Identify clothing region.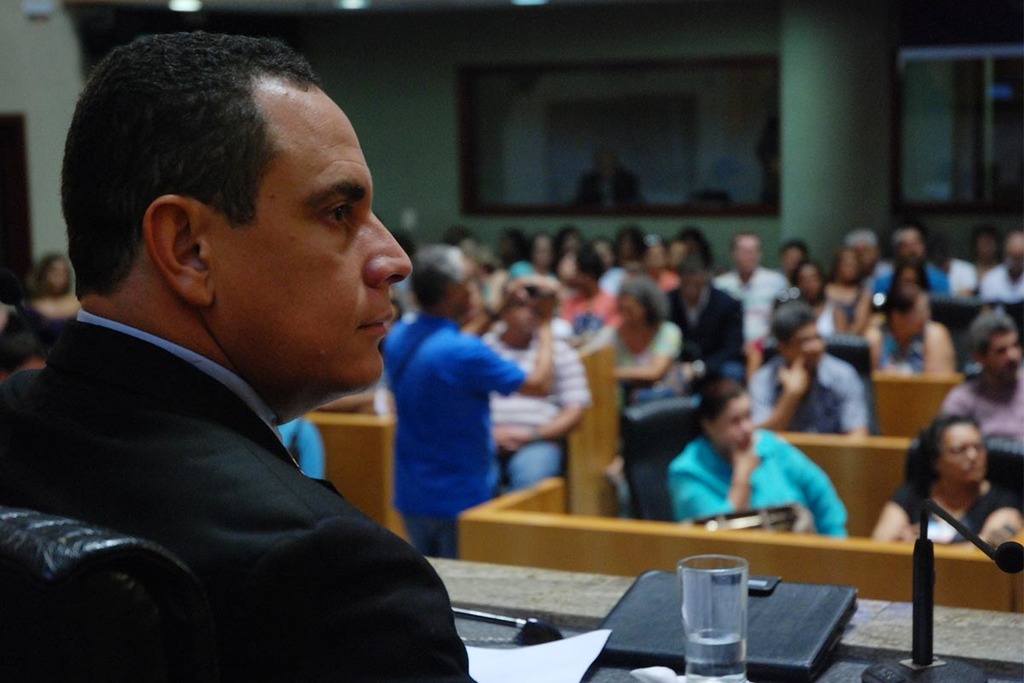
Region: x1=860 y1=322 x2=936 y2=380.
